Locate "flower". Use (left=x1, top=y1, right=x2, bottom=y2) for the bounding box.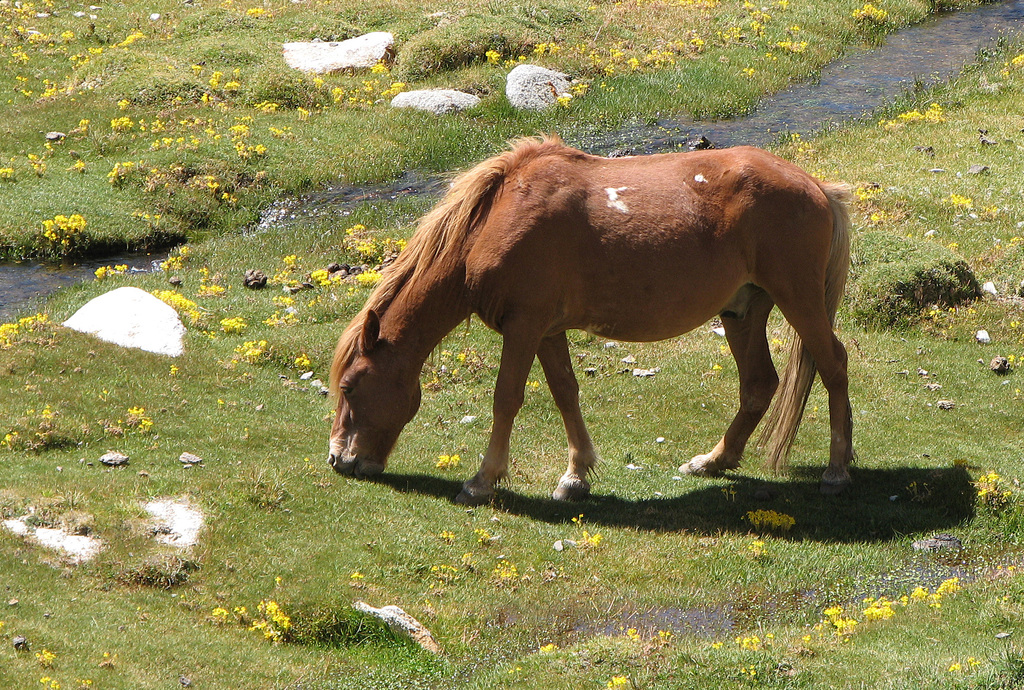
(left=383, top=82, right=401, bottom=104).
